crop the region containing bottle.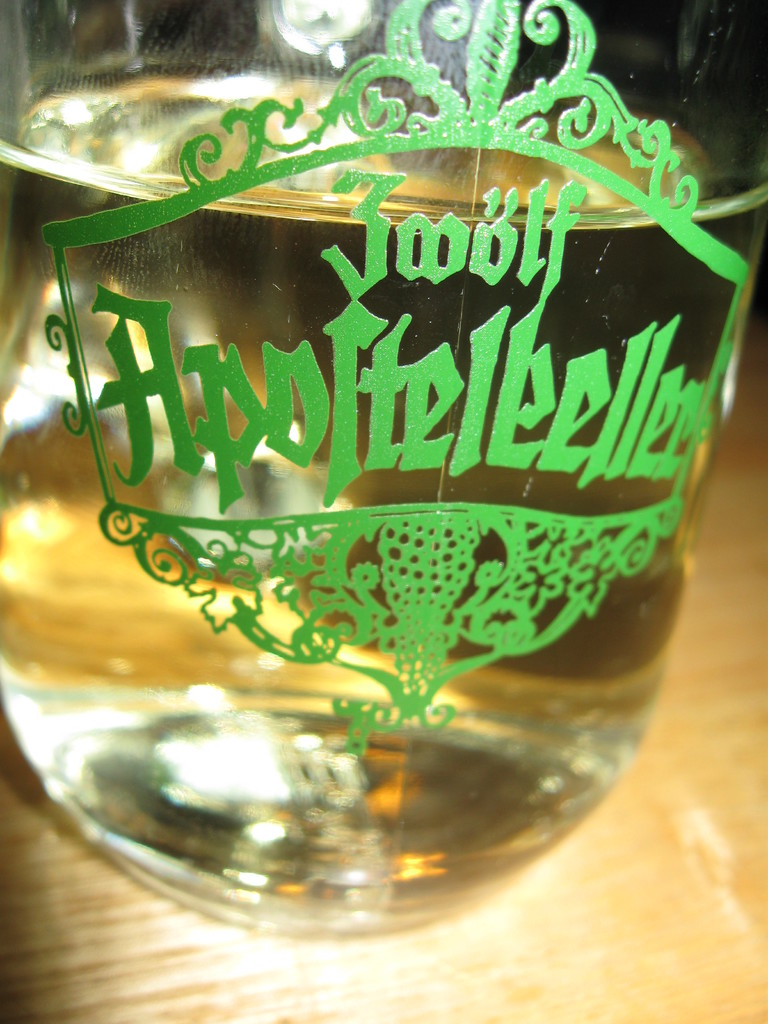
Crop region: select_region(15, 12, 705, 985).
